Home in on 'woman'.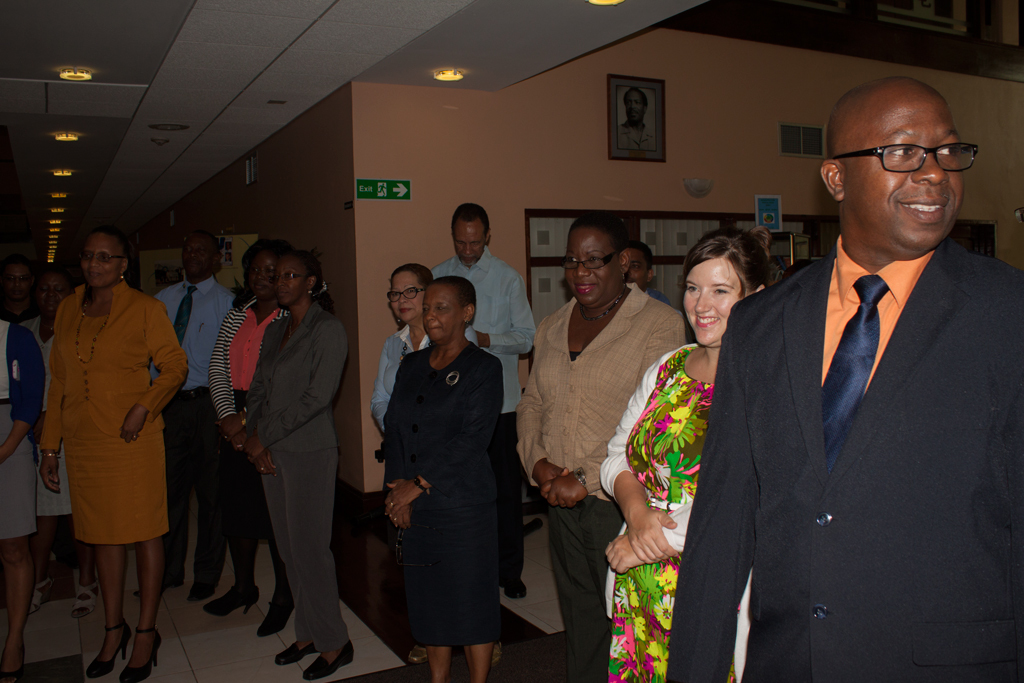
Homed in at [36,262,79,335].
